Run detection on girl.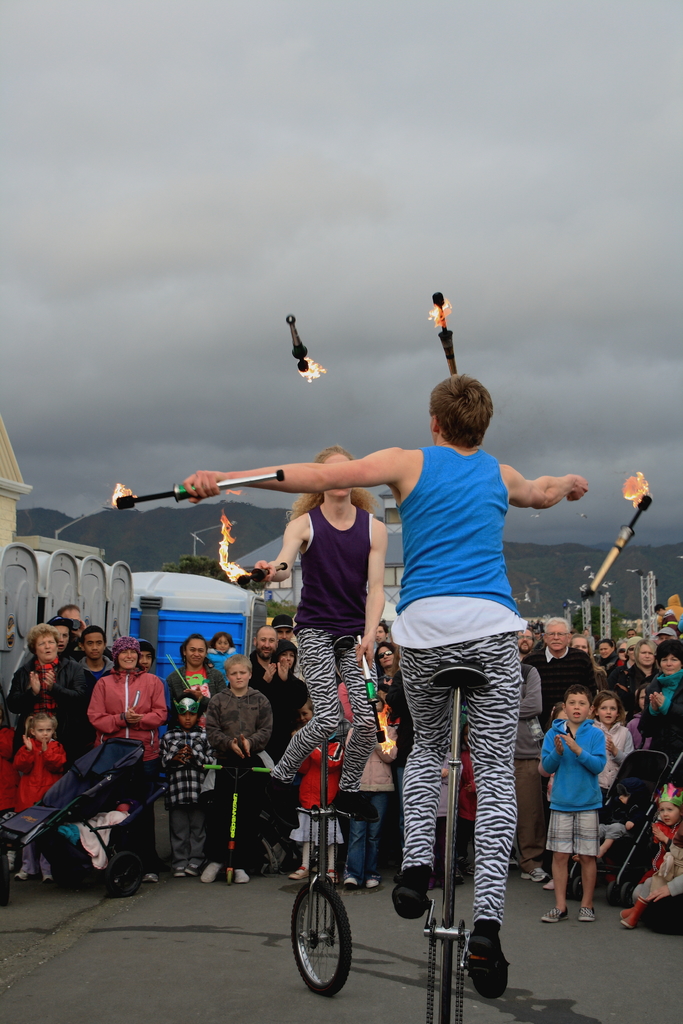
Result: crop(619, 801, 682, 929).
